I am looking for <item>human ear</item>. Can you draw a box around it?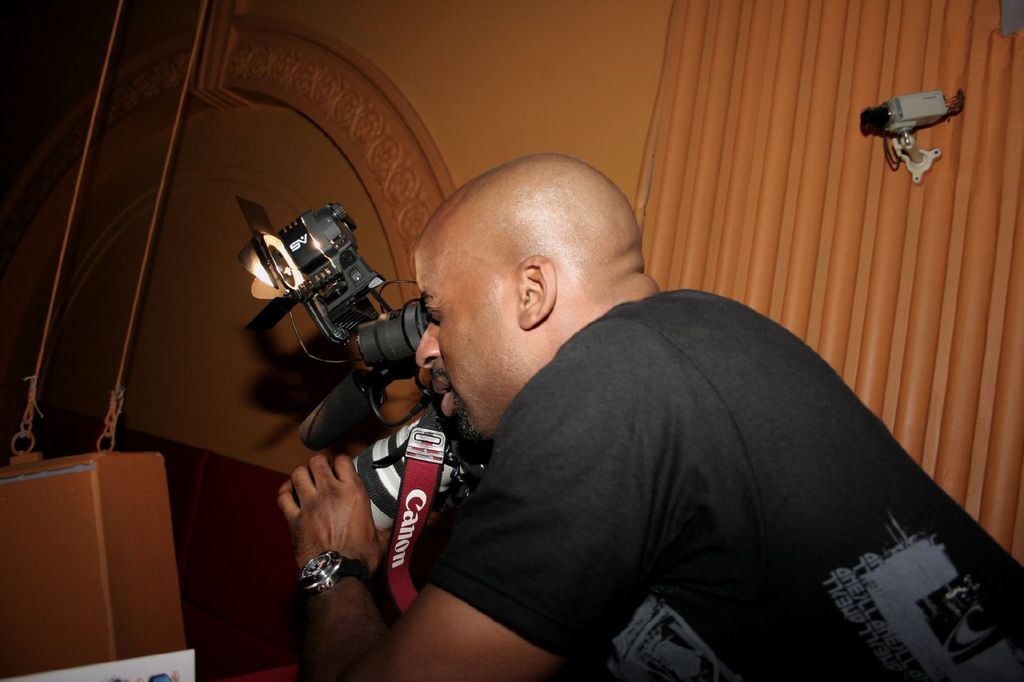
Sure, the bounding box is <box>518,256,556,327</box>.
